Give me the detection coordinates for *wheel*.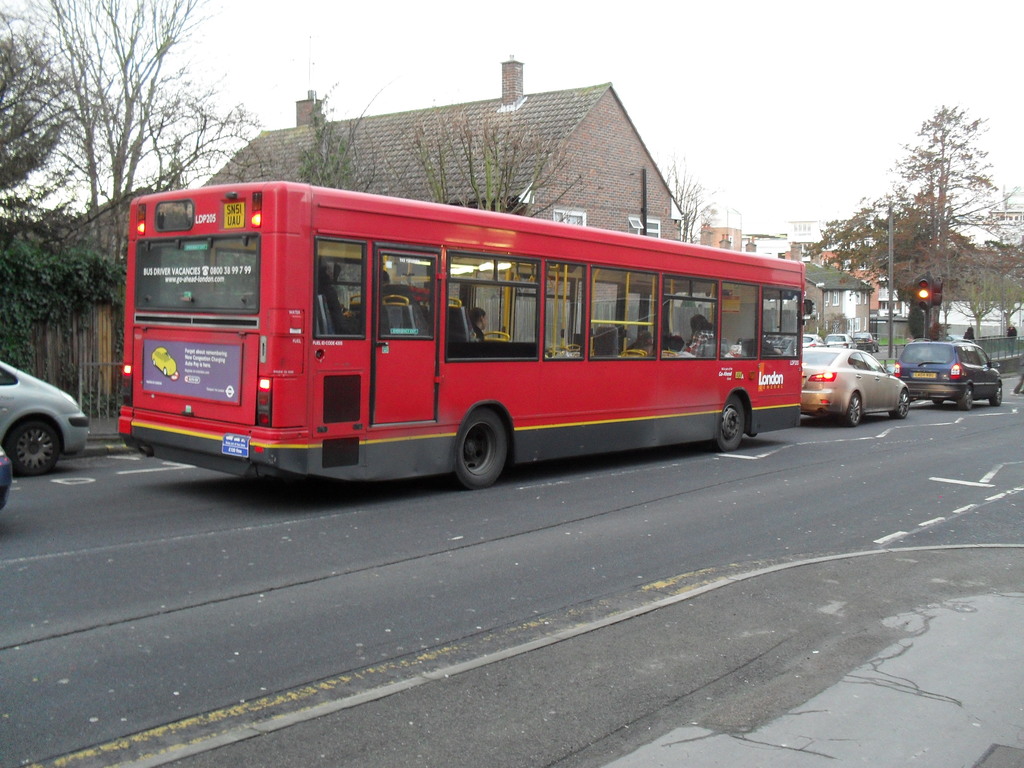
detection(987, 382, 1004, 409).
